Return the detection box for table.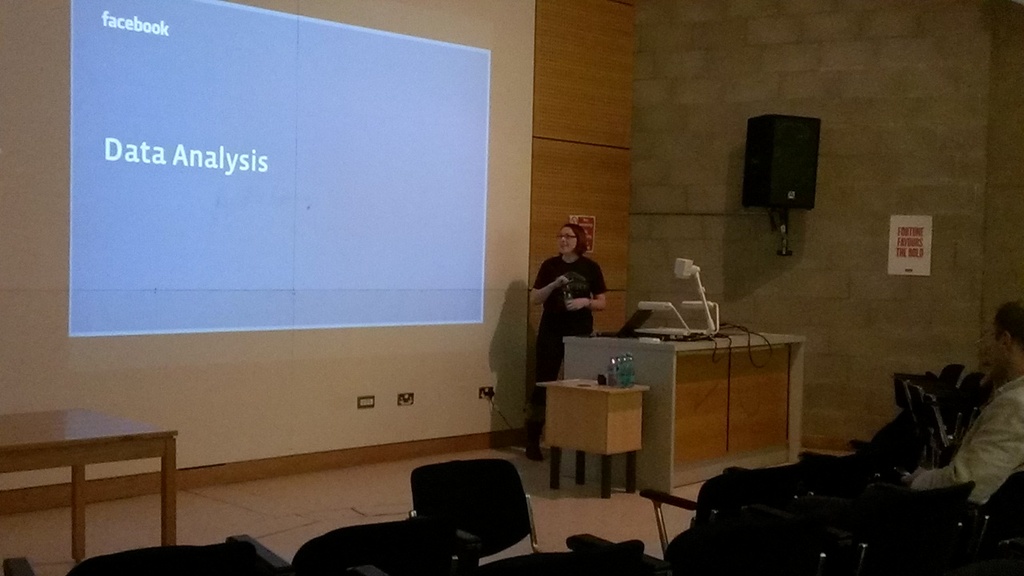
box(562, 327, 806, 498).
